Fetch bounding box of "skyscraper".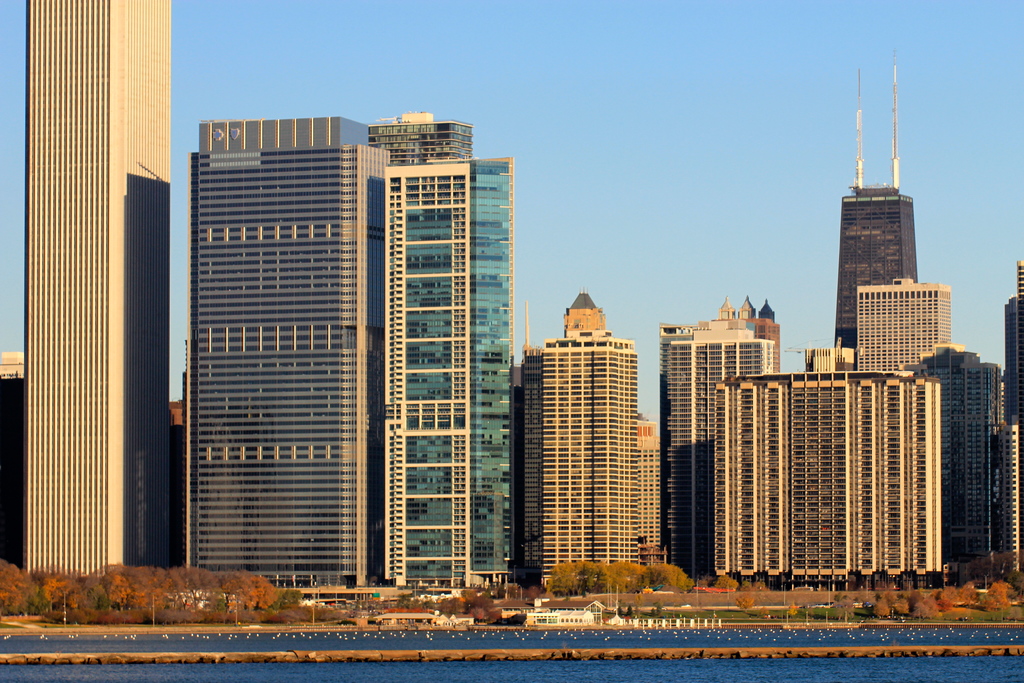
Bbox: rect(832, 47, 916, 348).
